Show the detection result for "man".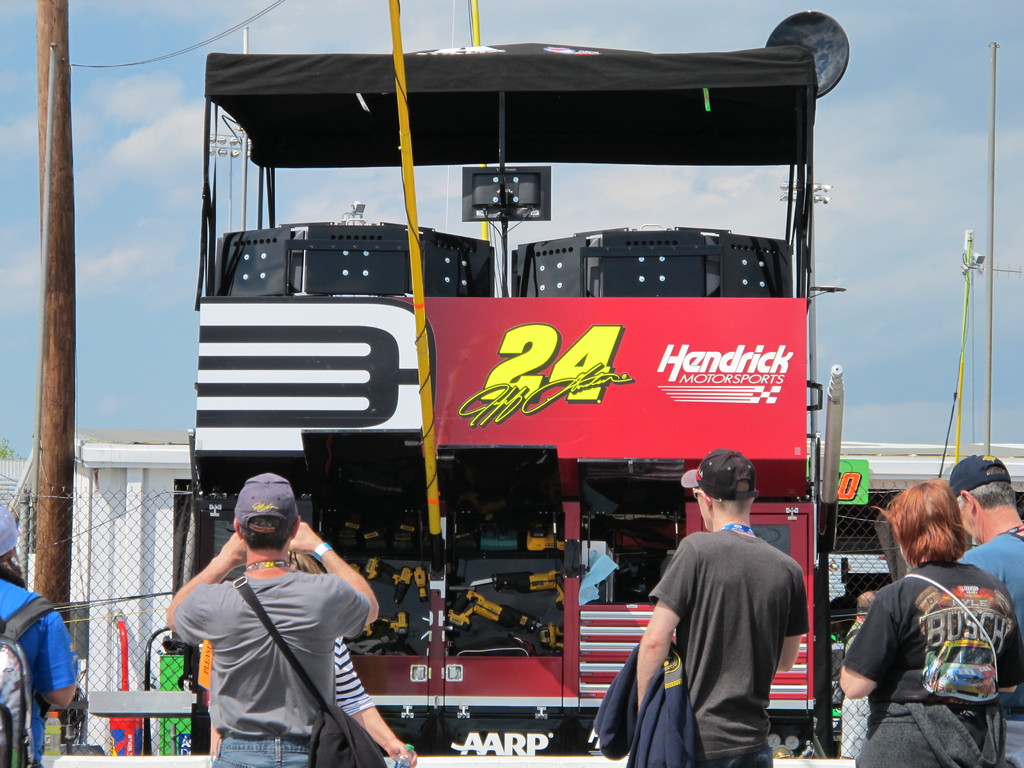
945/456/1023/767.
